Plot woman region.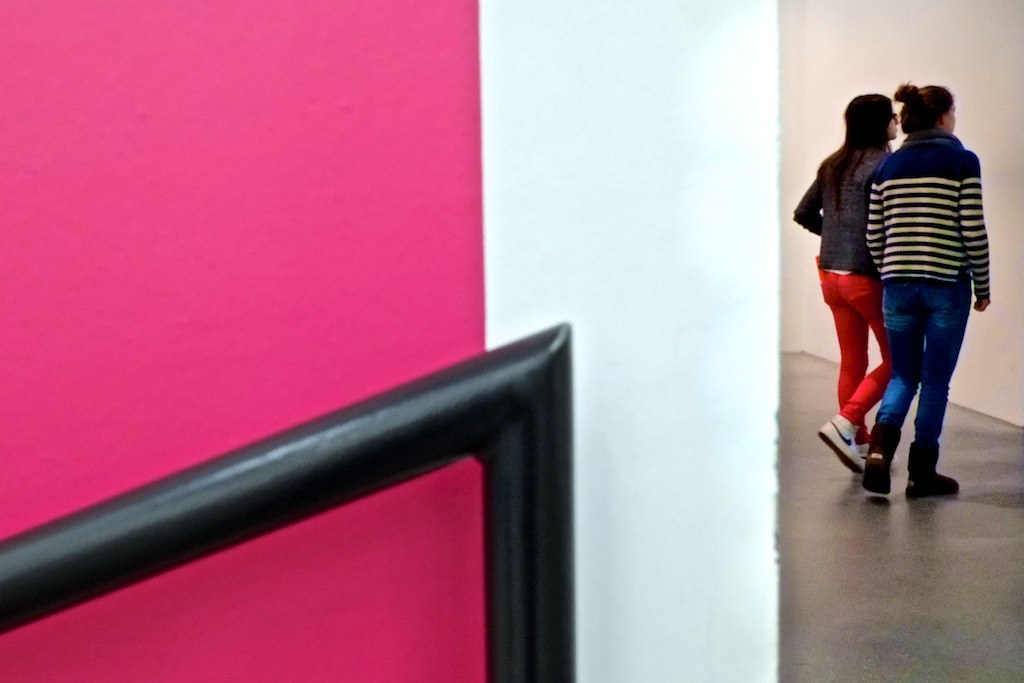
Plotted at 859/79/991/502.
